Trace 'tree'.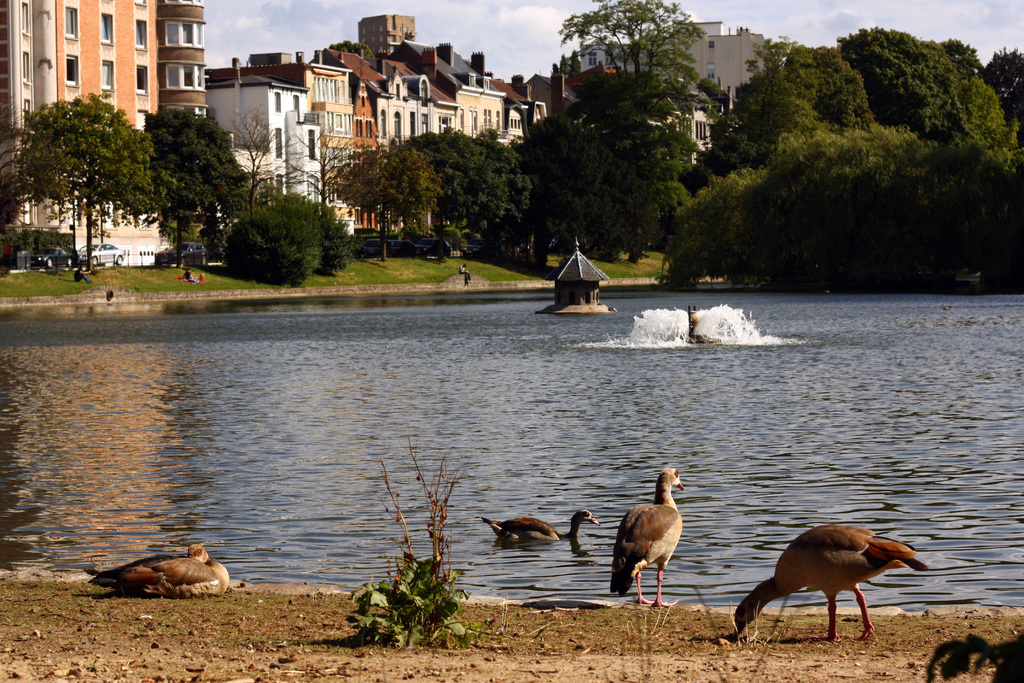
Traced to <region>656, 15, 1023, 278</region>.
